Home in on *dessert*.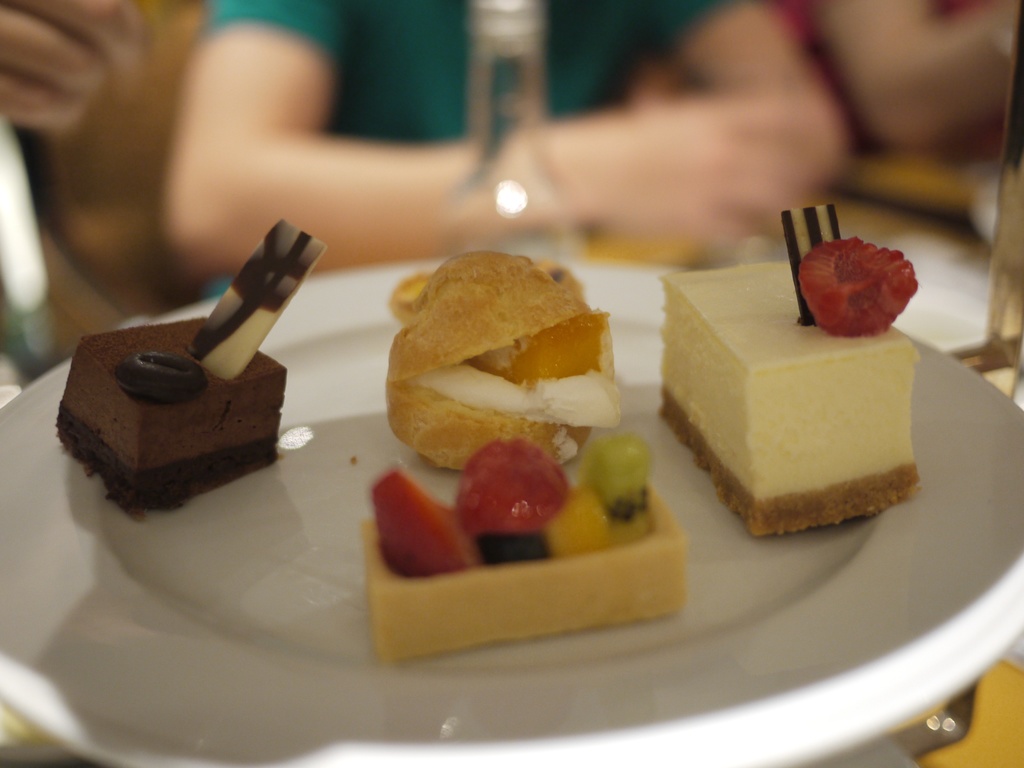
Homed in at 388:252:627:465.
